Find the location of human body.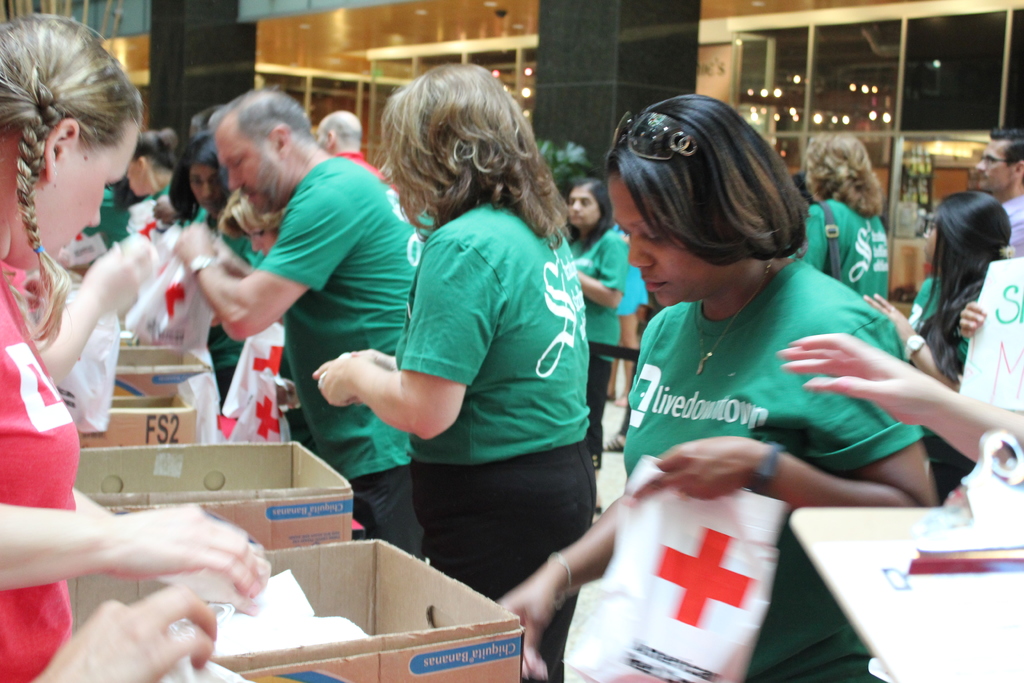
Location: bbox(568, 177, 631, 466).
